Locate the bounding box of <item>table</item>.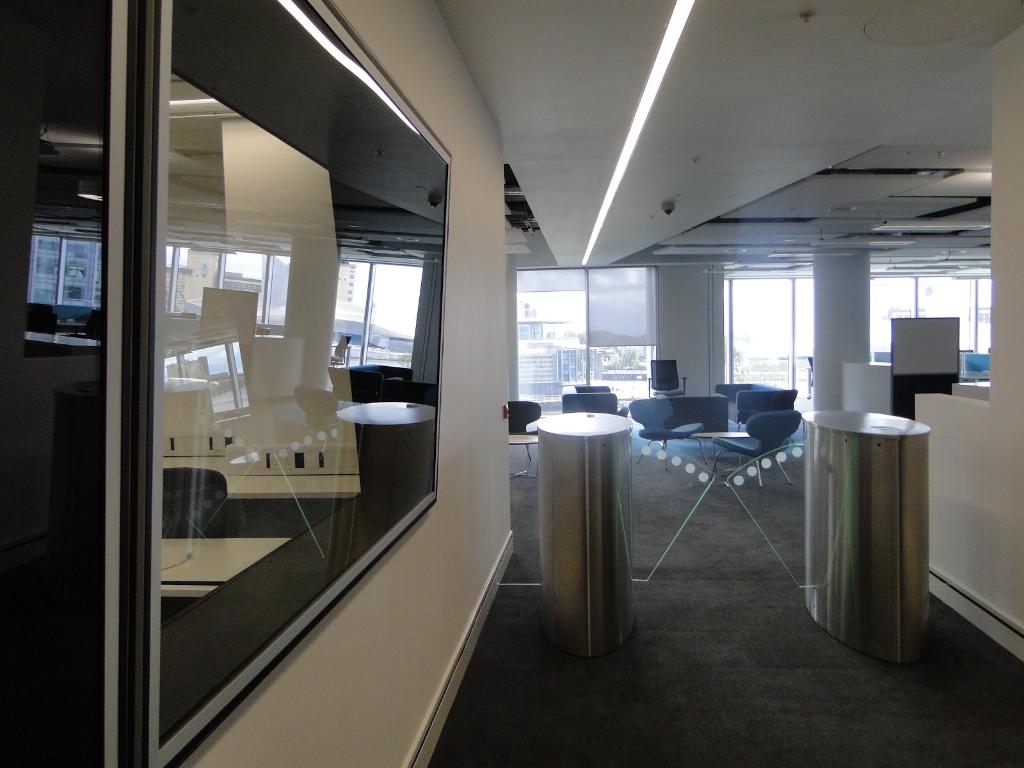
Bounding box: detection(506, 433, 540, 476).
